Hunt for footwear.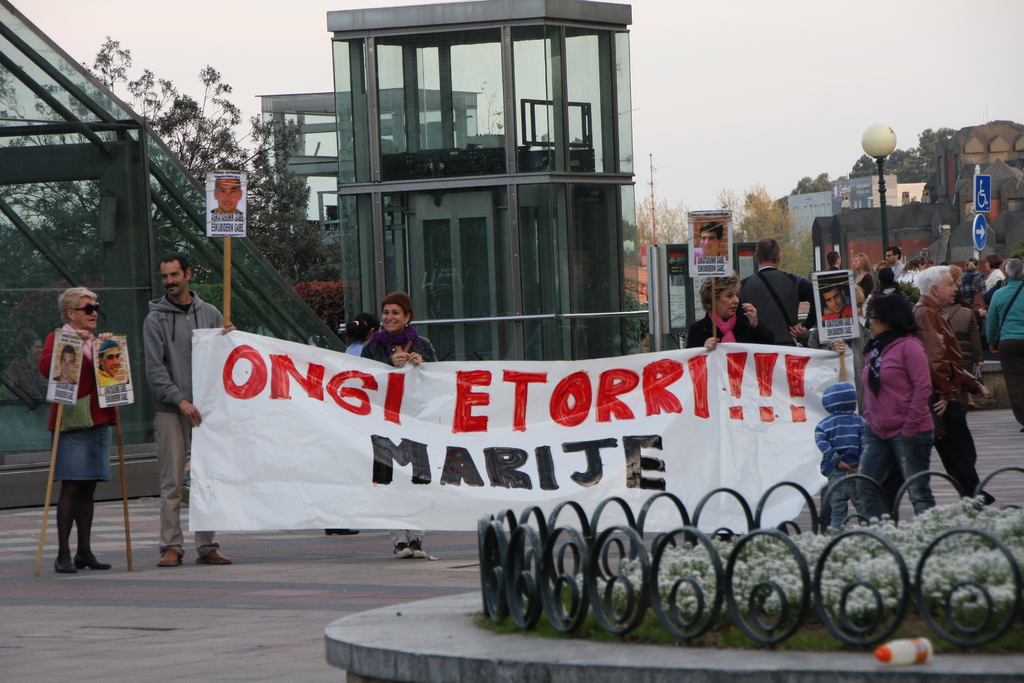
Hunted down at [194, 550, 232, 567].
